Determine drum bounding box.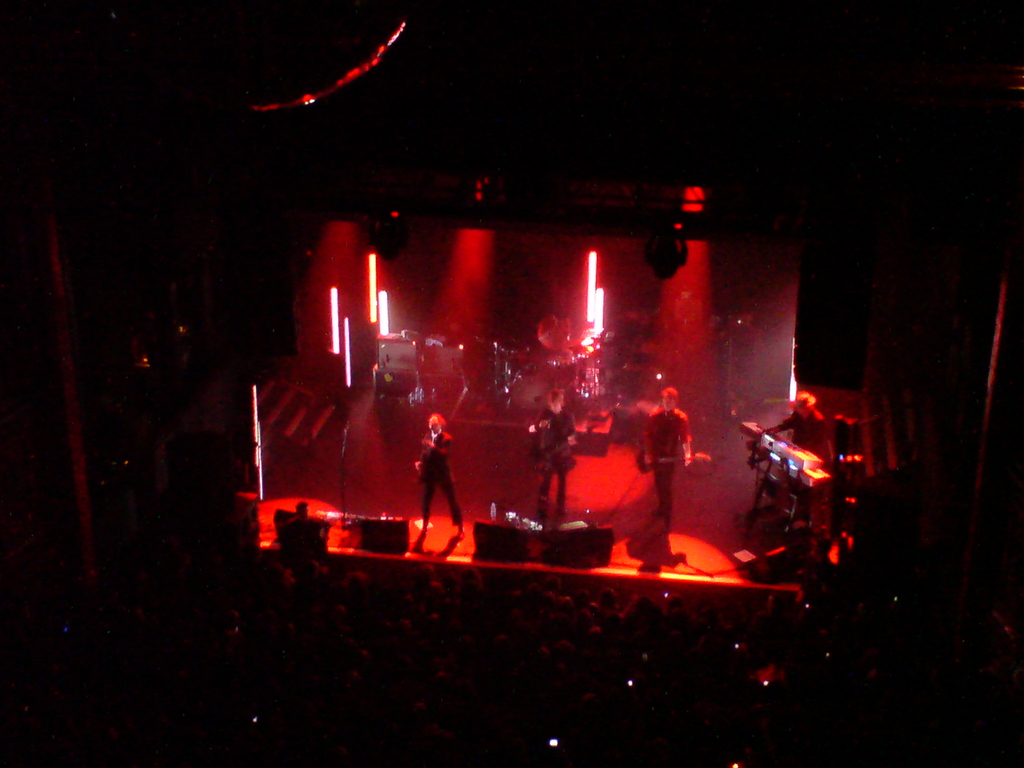
Determined: 514:365:556:413.
